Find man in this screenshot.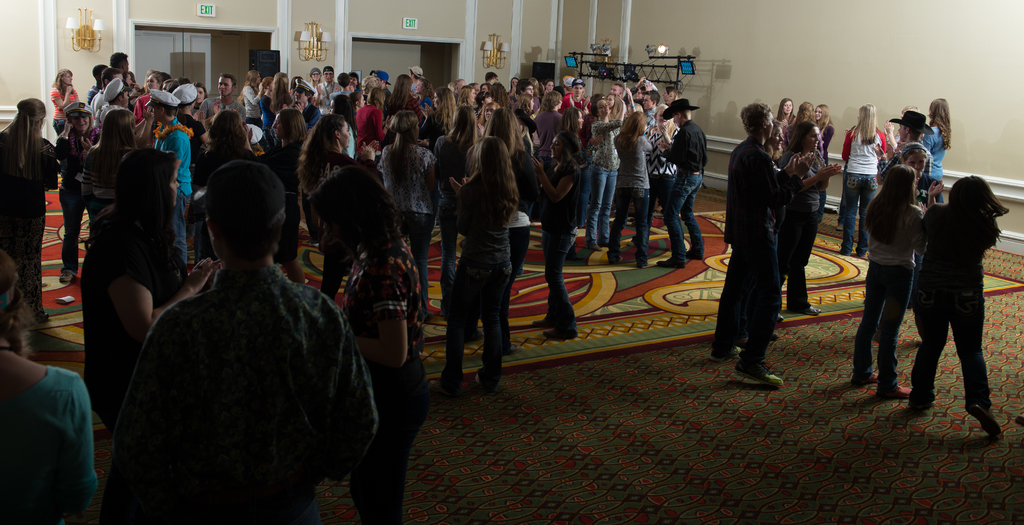
The bounding box for man is bbox=[287, 77, 322, 133].
